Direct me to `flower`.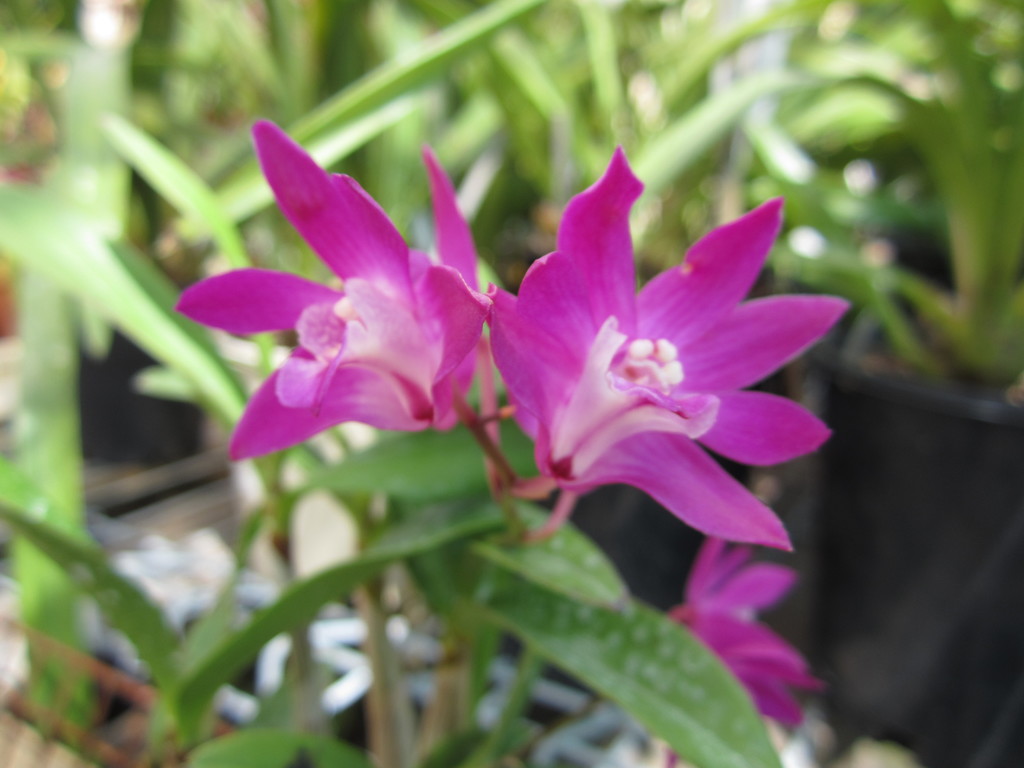
Direction: <bbox>173, 113, 499, 496</bbox>.
